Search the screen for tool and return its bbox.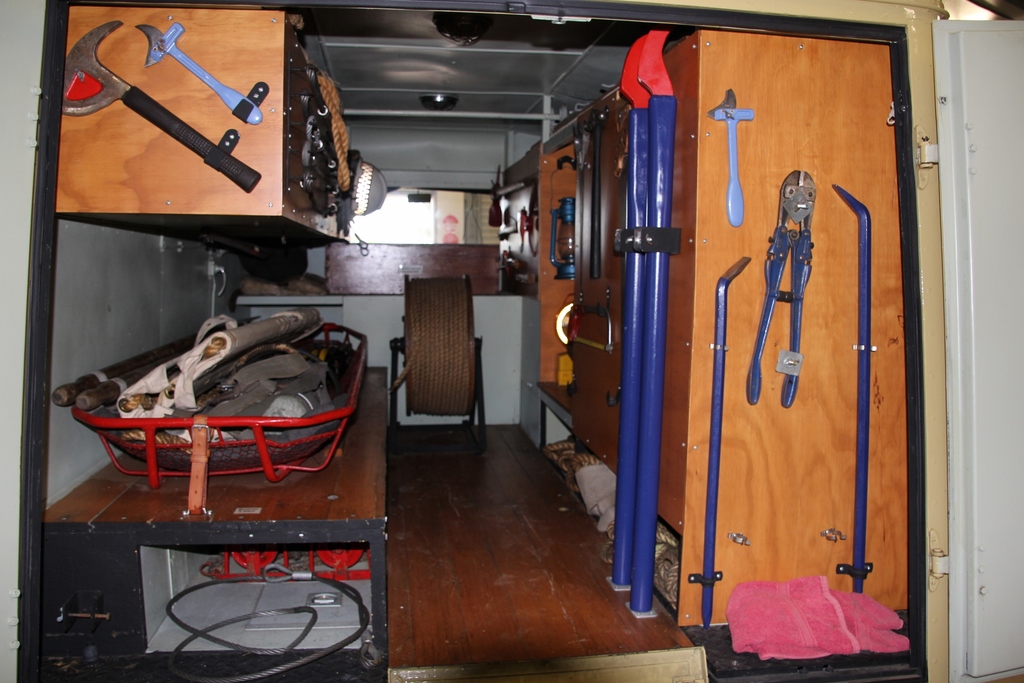
Found: {"left": 710, "top": 80, "right": 753, "bottom": 230}.
